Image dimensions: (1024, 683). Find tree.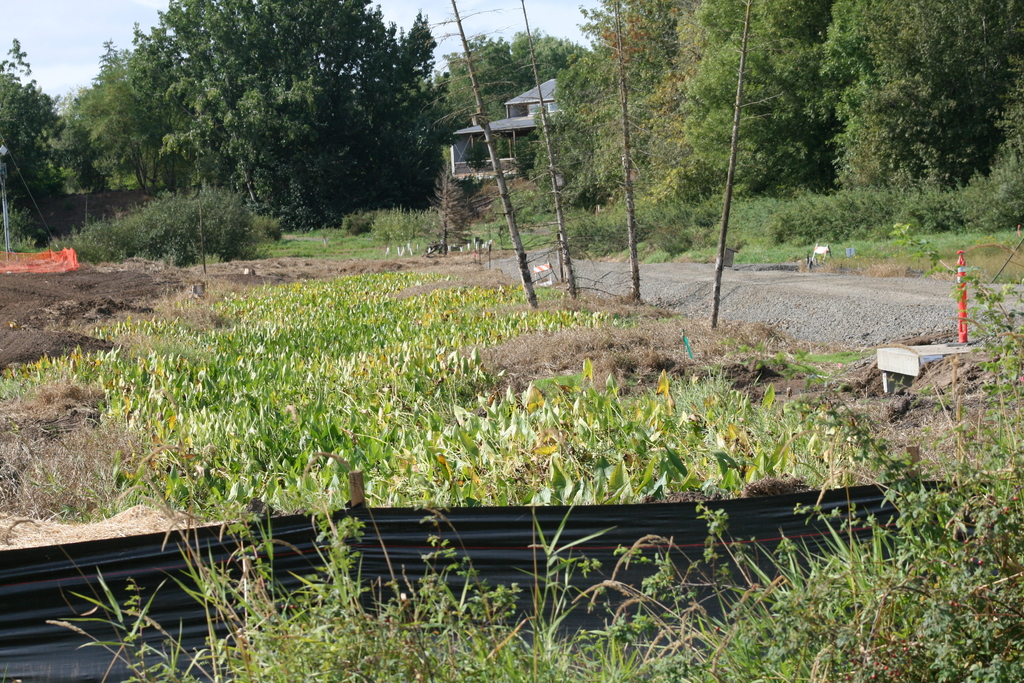
72/0/447/242.
